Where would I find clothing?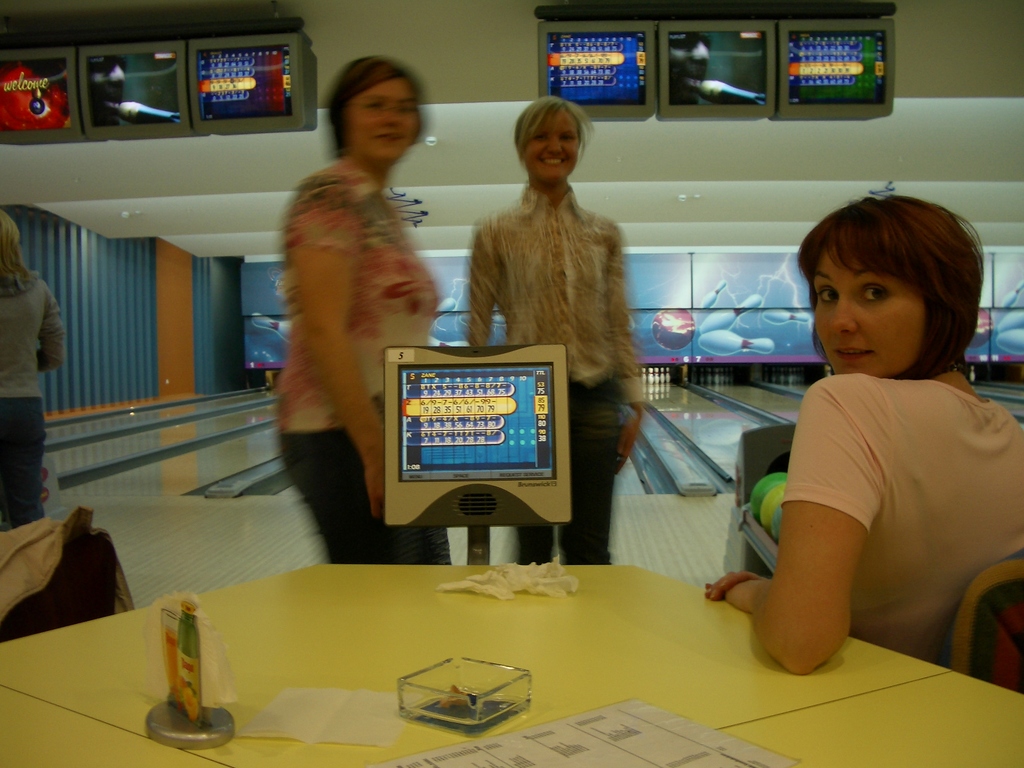
At [left=468, top=182, right=644, bottom=566].
